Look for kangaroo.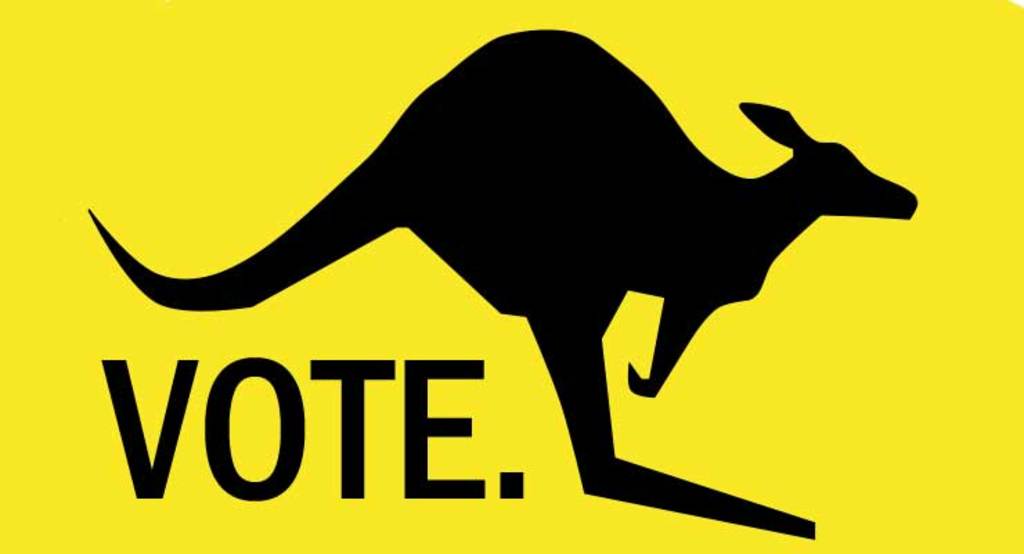
Found: [left=87, top=24, right=917, bottom=540].
